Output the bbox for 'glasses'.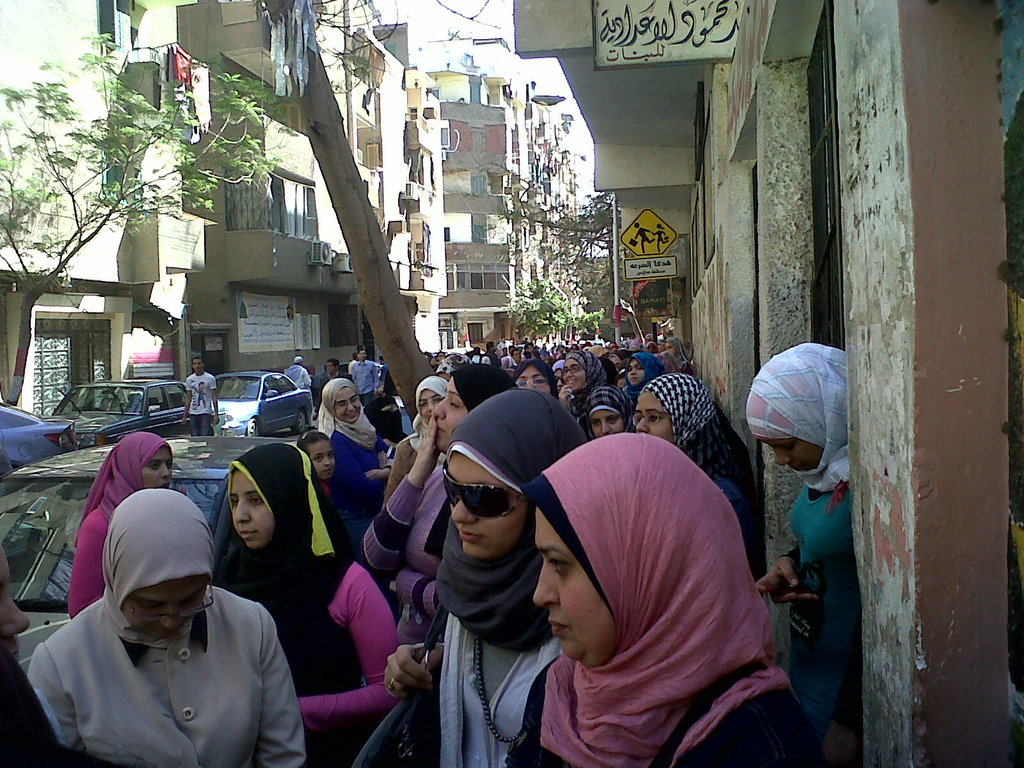
(left=632, top=409, right=671, bottom=424).
